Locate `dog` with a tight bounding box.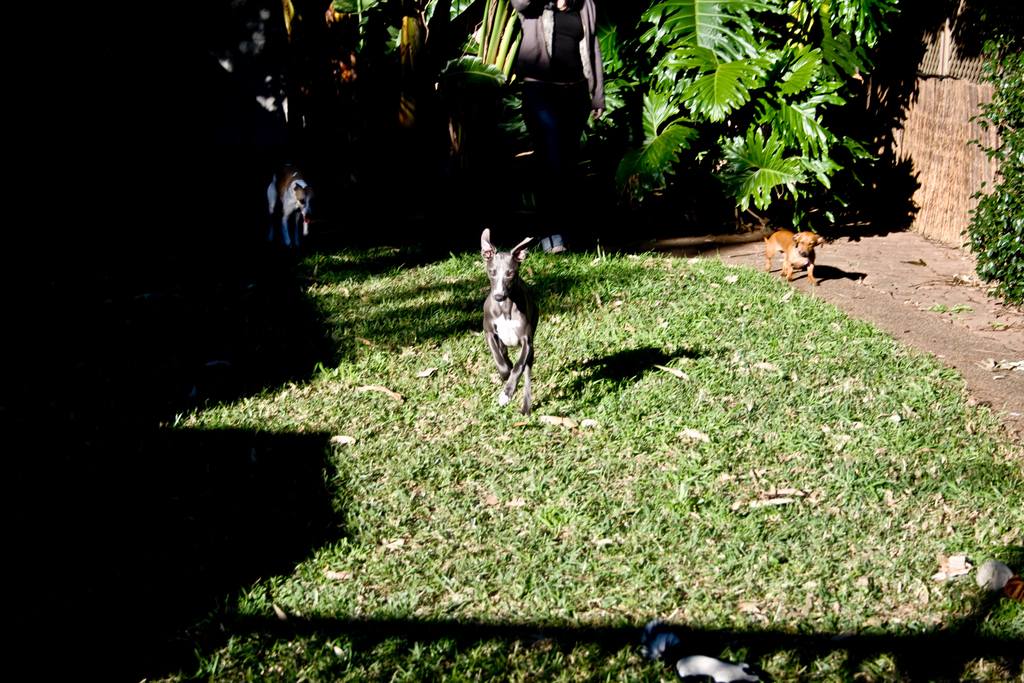
x1=760, y1=233, x2=820, y2=286.
